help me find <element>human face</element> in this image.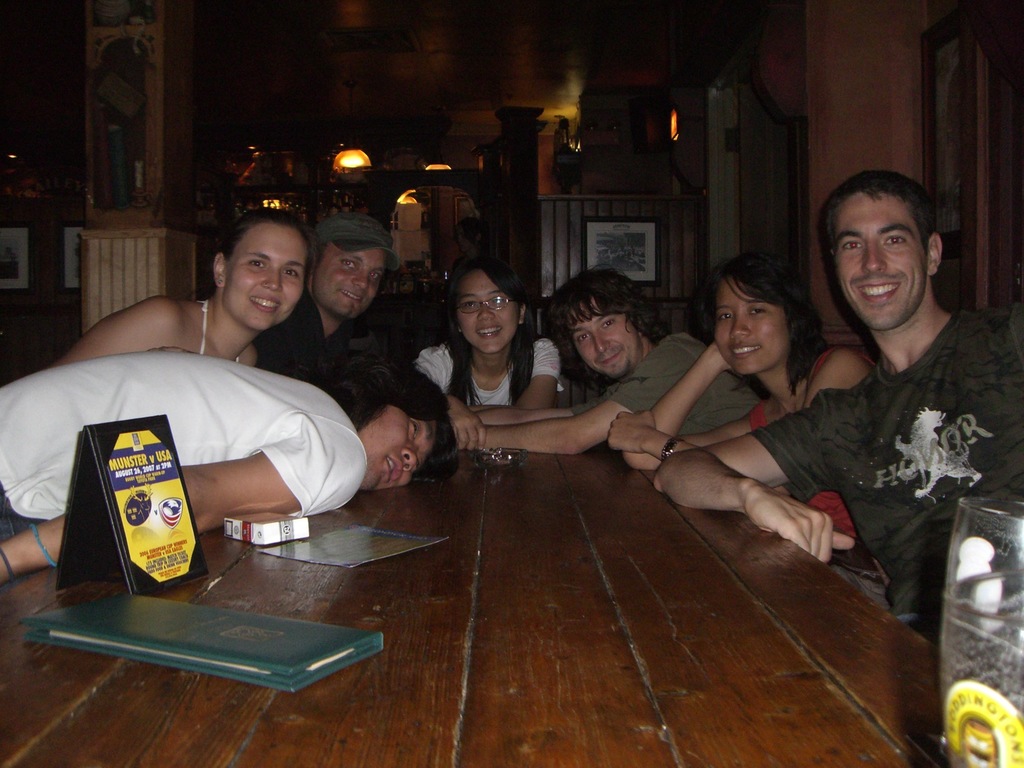
Found it: pyautogui.locateOnScreen(314, 238, 387, 321).
